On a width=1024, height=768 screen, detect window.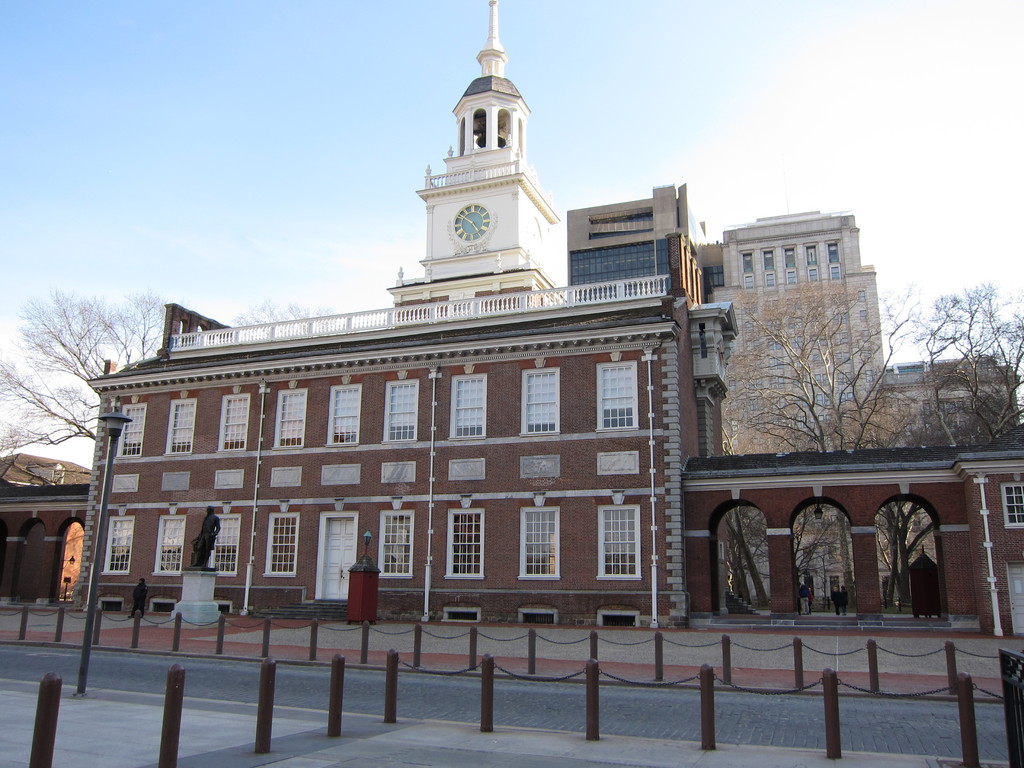
[x1=166, y1=401, x2=196, y2=454].
